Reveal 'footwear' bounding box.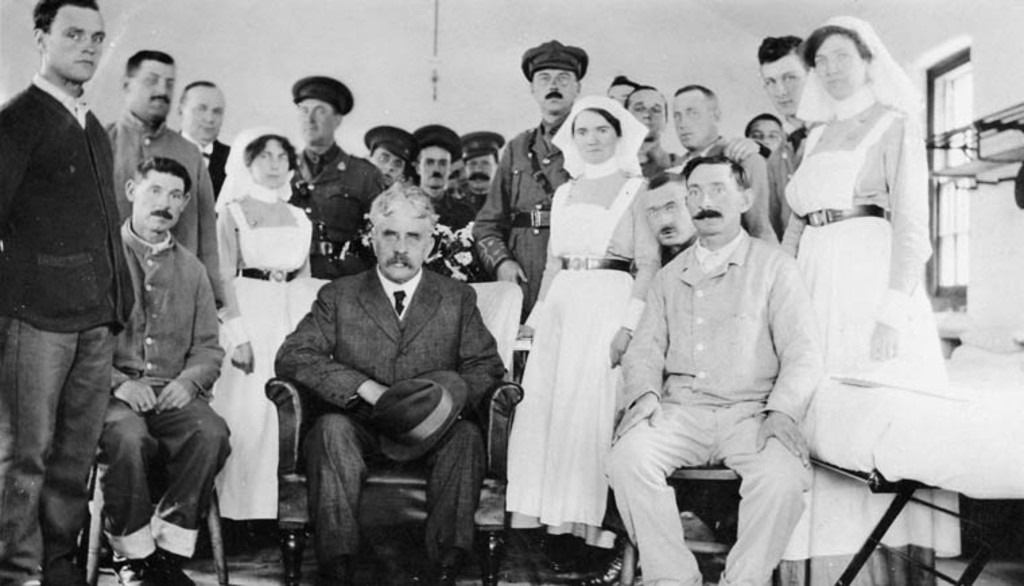
Revealed: select_region(306, 558, 362, 585).
